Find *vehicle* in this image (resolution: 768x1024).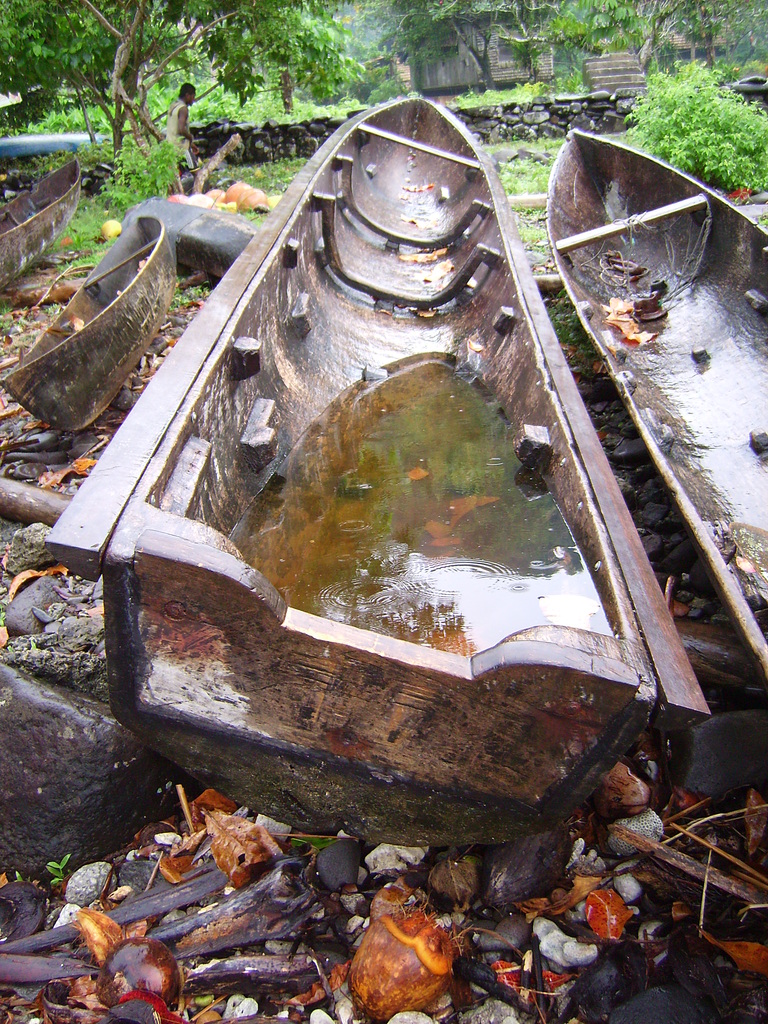
[left=127, top=194, right=258, bottom=274].
